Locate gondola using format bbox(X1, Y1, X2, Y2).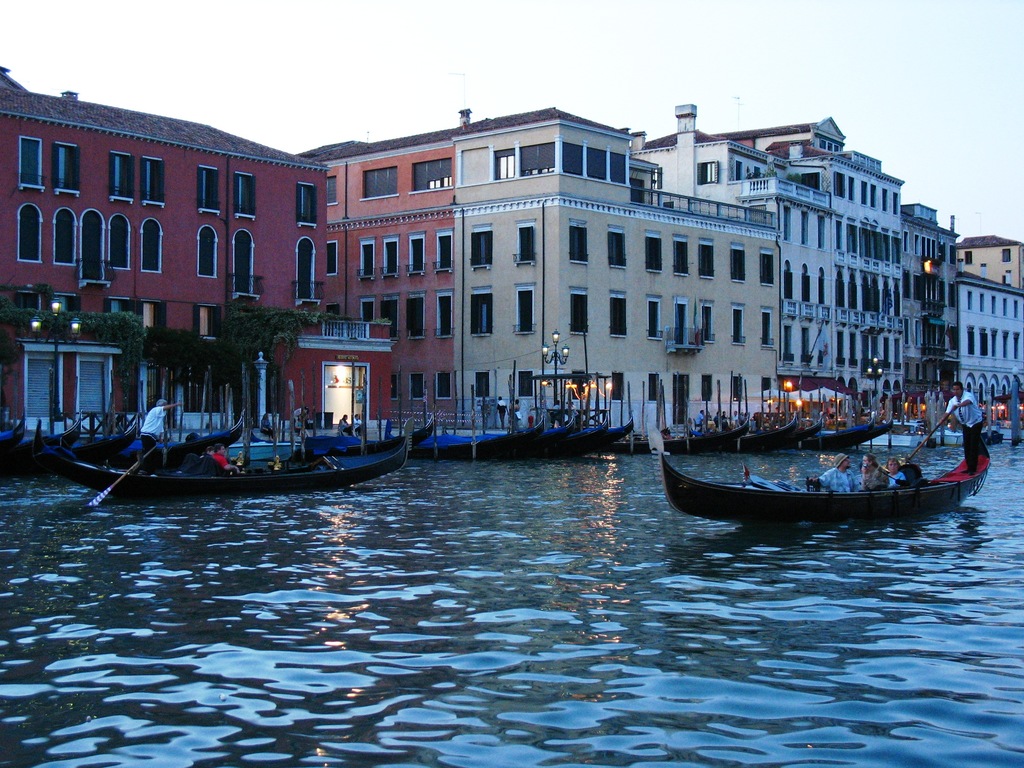
bbox(332, 413, 575, 461).
